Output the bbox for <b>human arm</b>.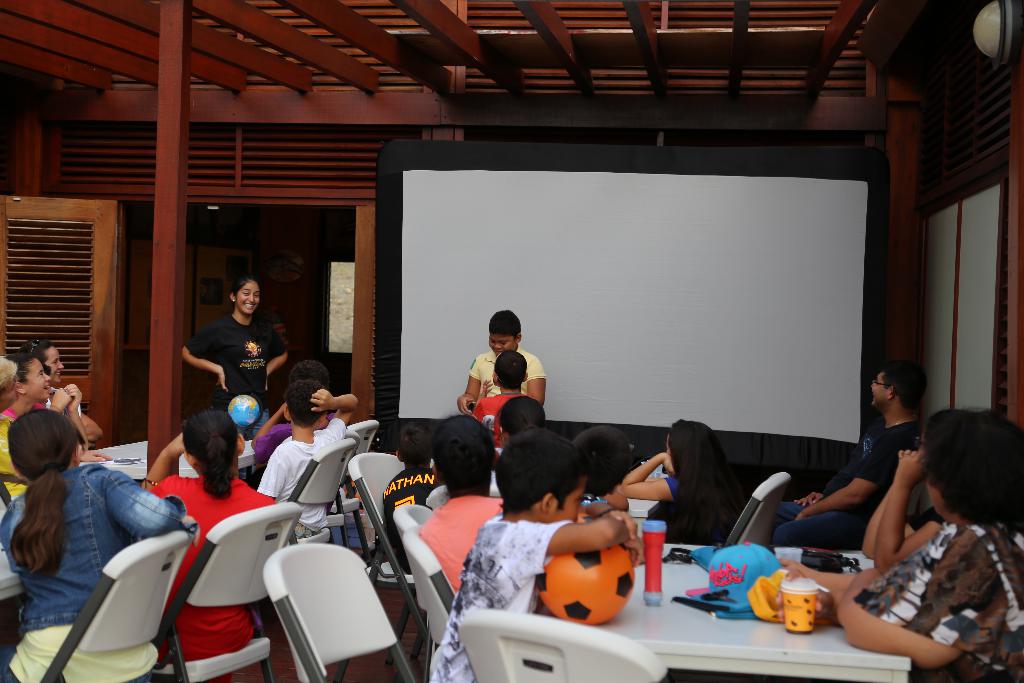
{"left": 614, "top": 450, "right": 680, "bottom": 504}.
